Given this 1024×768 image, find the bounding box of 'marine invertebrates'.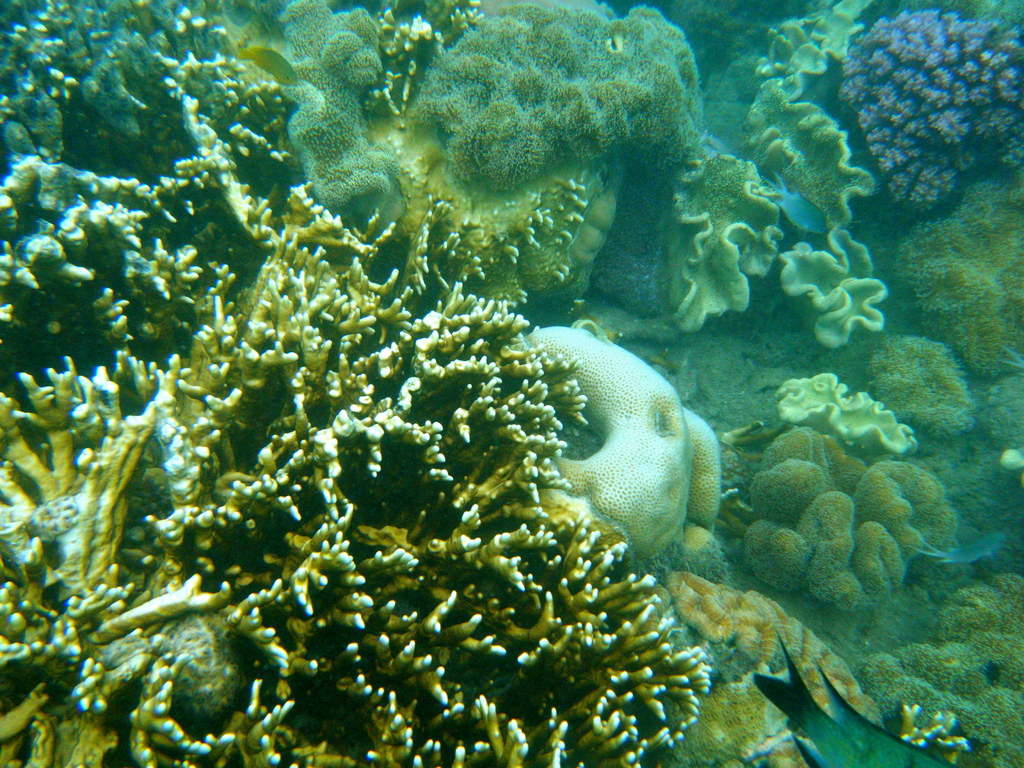
region(1, 177, 694, 759).
